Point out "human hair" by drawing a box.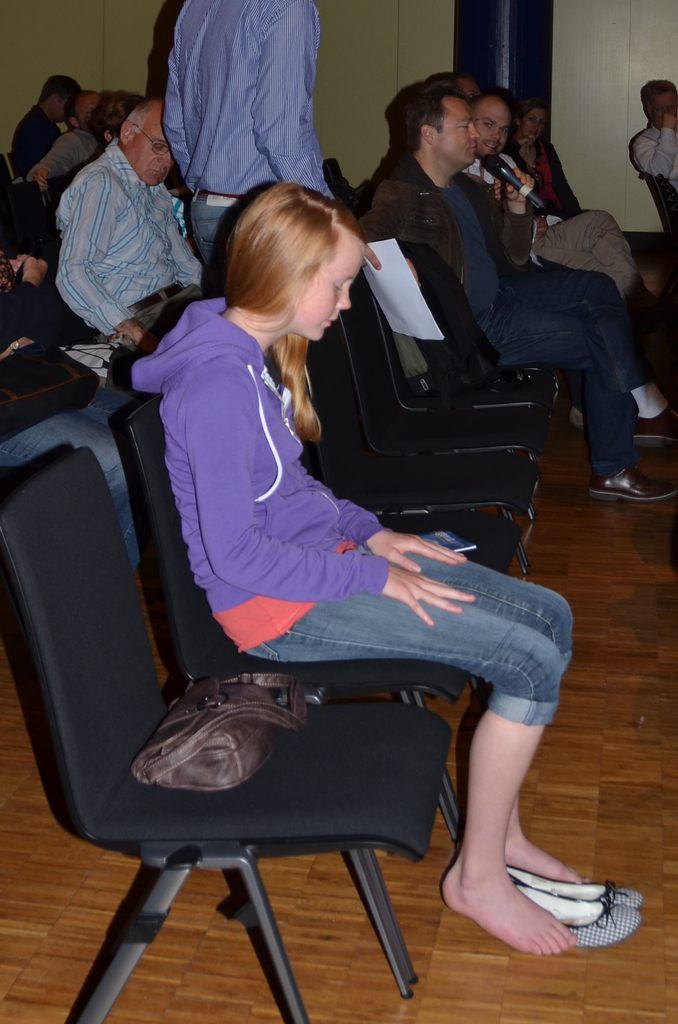
bbox(226, 180, 364, 445).
